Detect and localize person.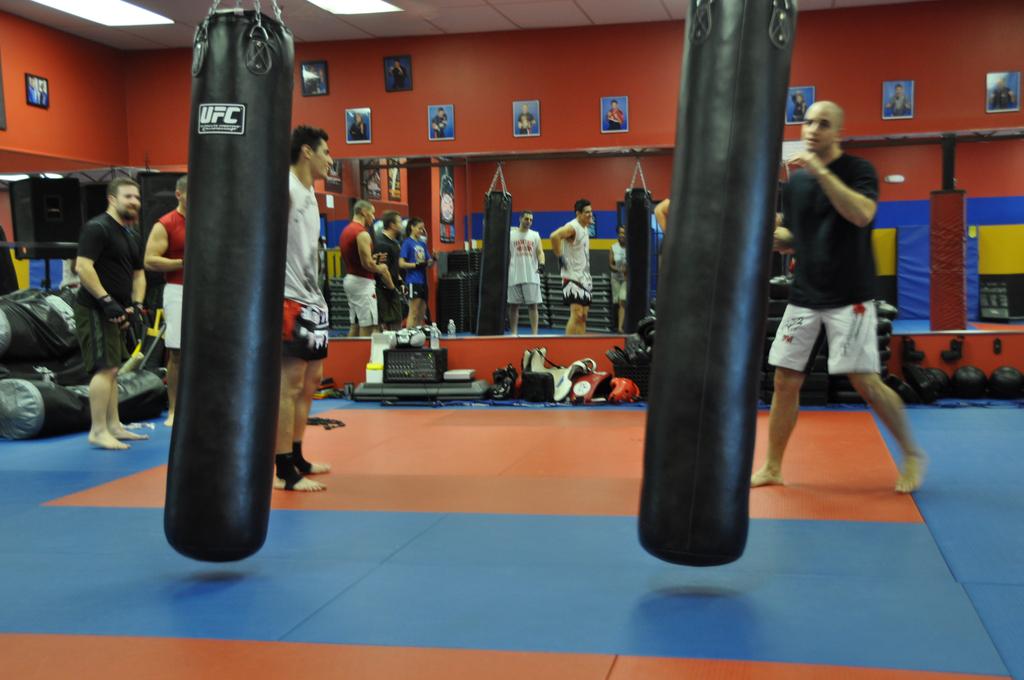
Localized at (549, 198, 593, 337).
